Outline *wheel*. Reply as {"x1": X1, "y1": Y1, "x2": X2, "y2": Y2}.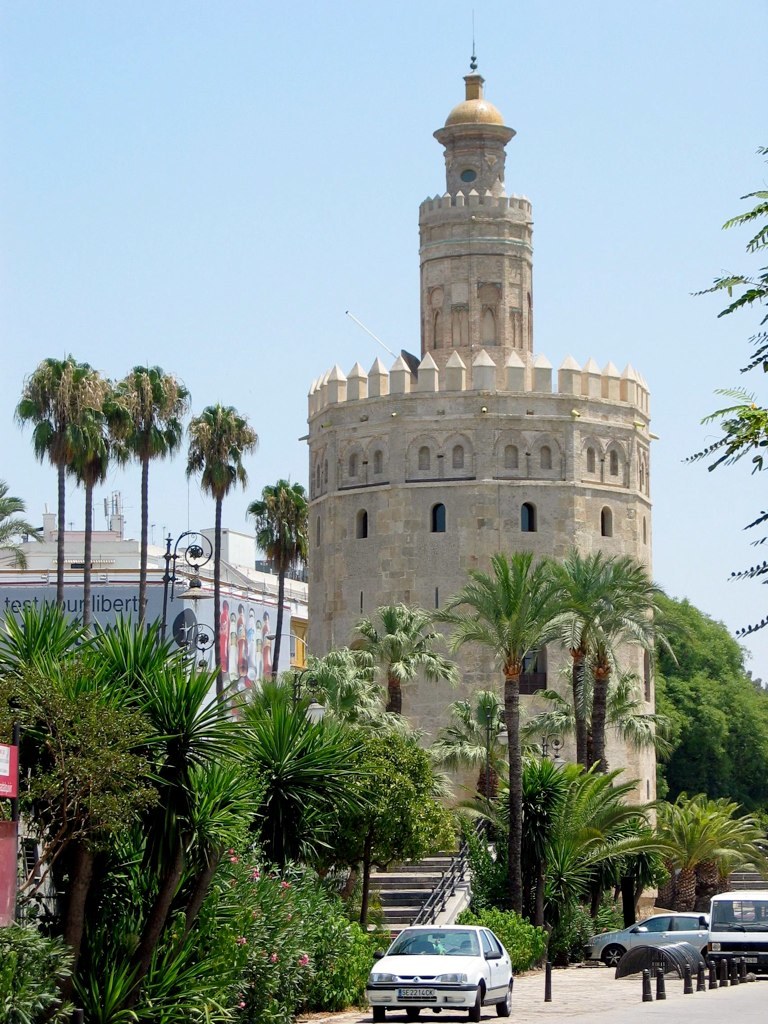
{"x1": 373, "y1": 1005, "x2": 385, "y2": 1020}.
